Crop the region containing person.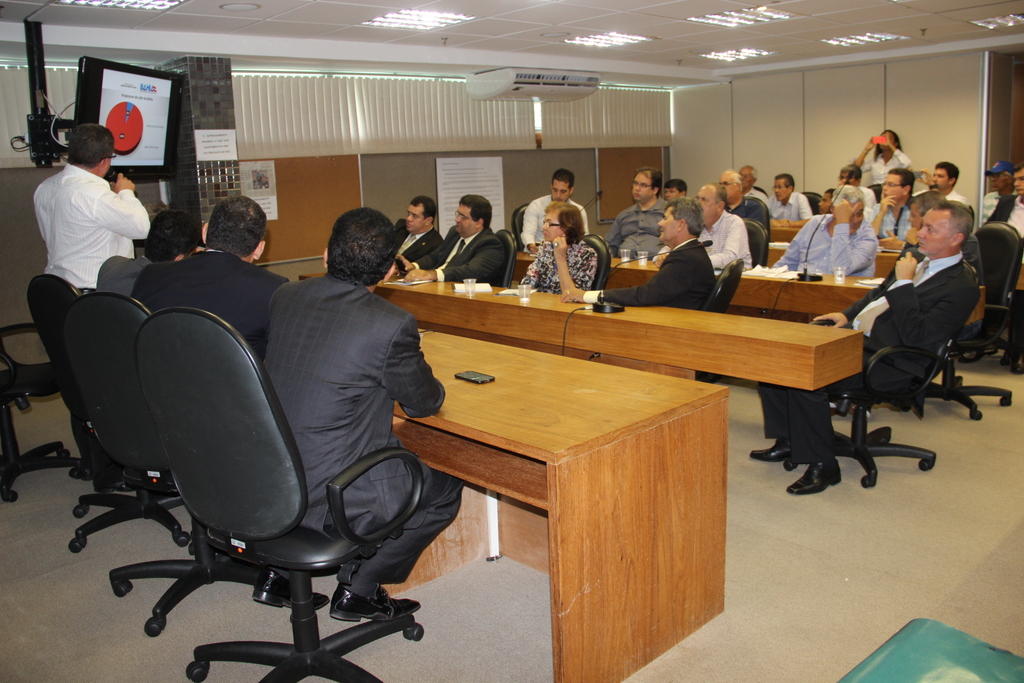
Crop region: rect(979, 158, 1023, 369).
